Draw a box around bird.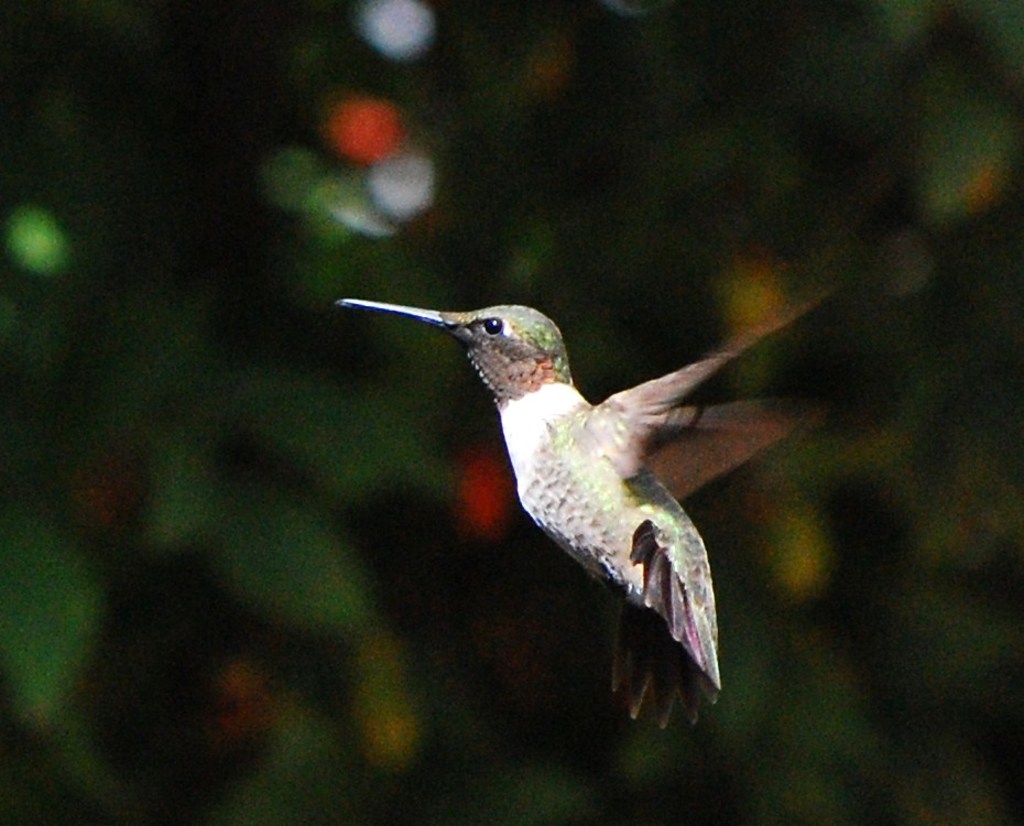
Rect(348, 276, 824, 677).
